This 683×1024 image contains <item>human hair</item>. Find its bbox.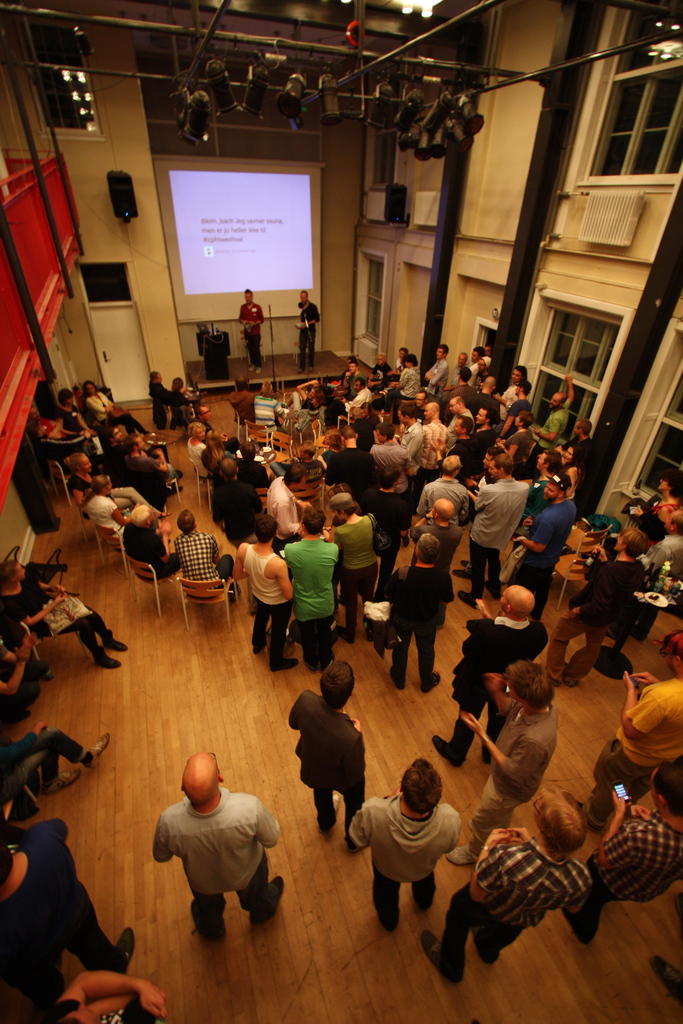
360, 402, 372, 414.
